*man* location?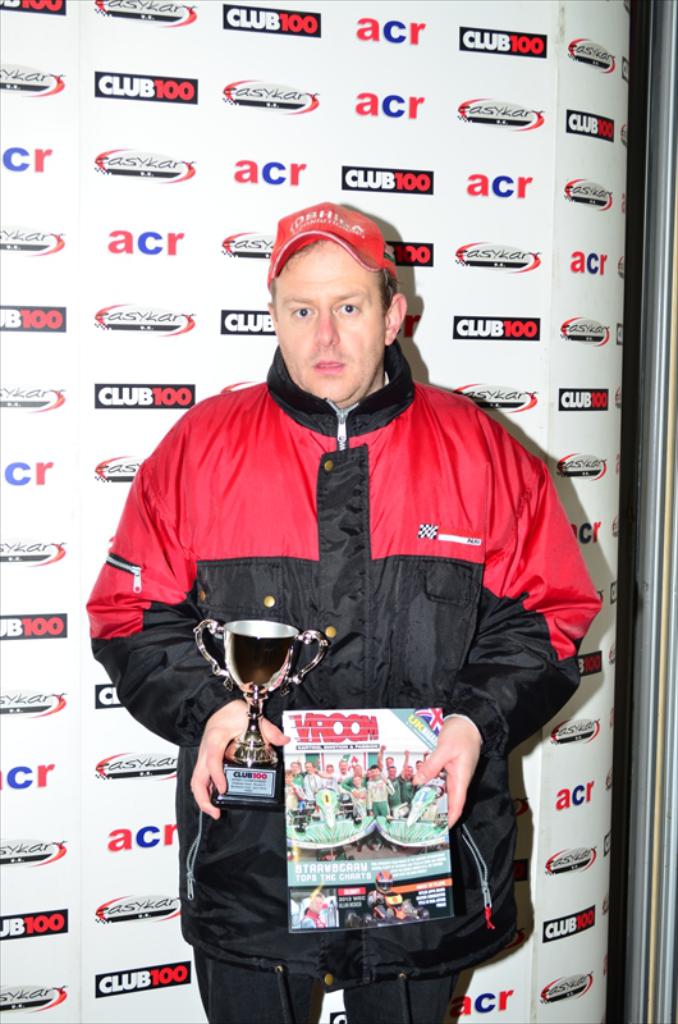
<bbox>137, 230, 588, 984</bbox>
